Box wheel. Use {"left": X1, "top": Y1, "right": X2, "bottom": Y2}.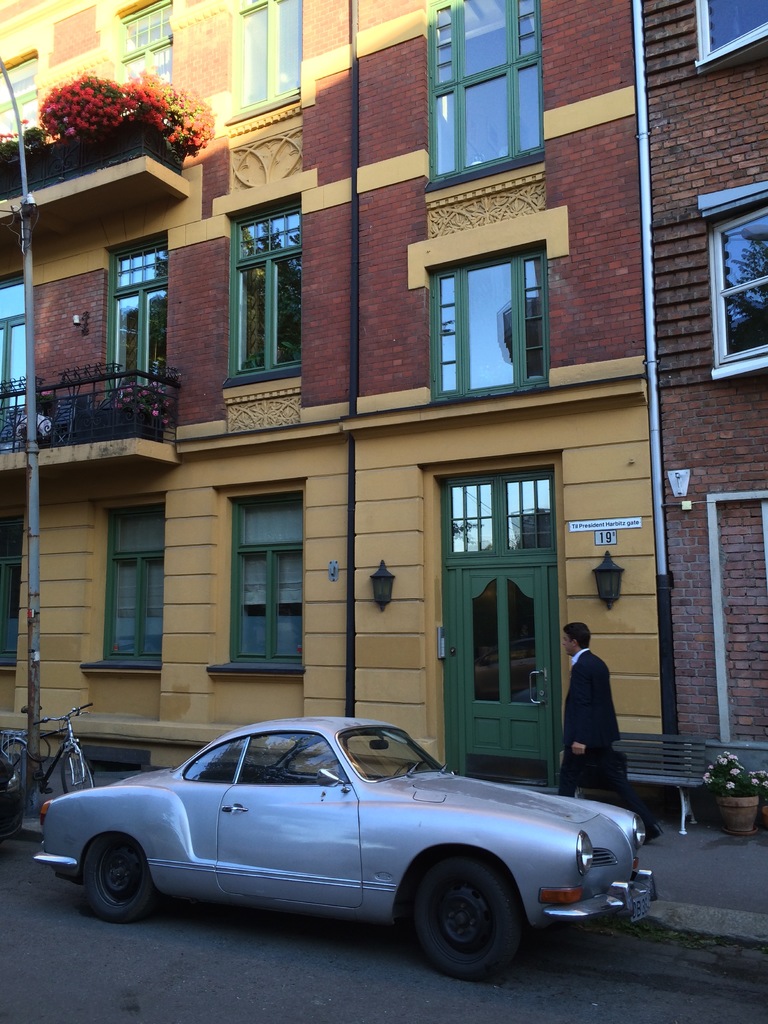
{"left": 60, "top": 750, "right": 93, "bottom": 796}.
